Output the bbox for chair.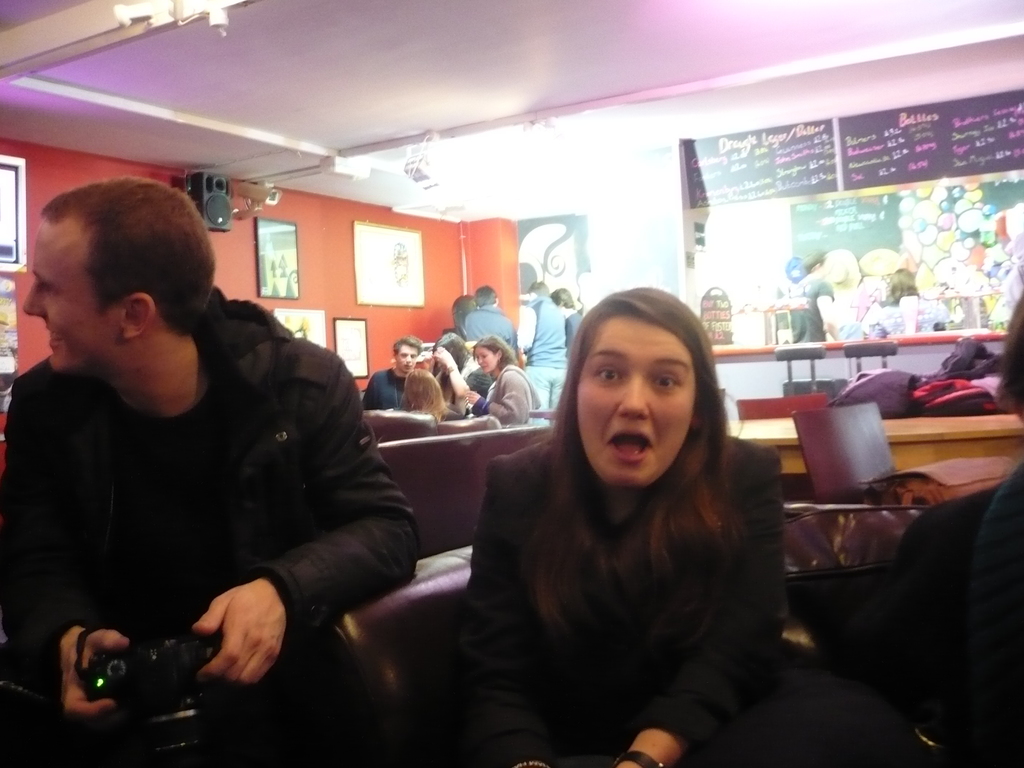
[795,404,1020,508].
